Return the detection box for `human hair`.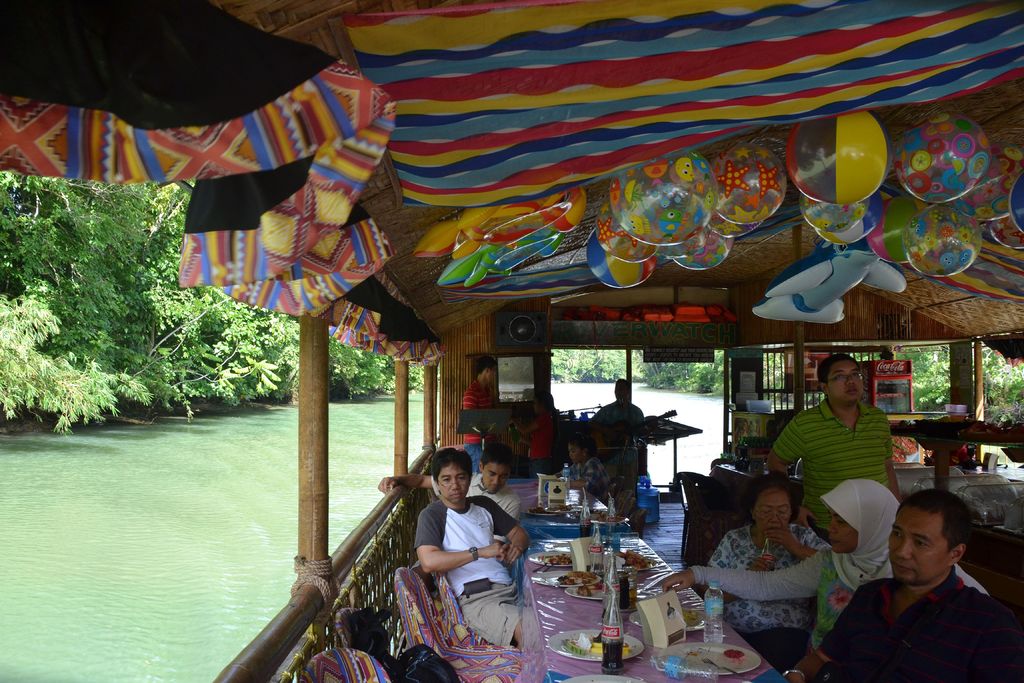
[745, 470, 795, 543].
